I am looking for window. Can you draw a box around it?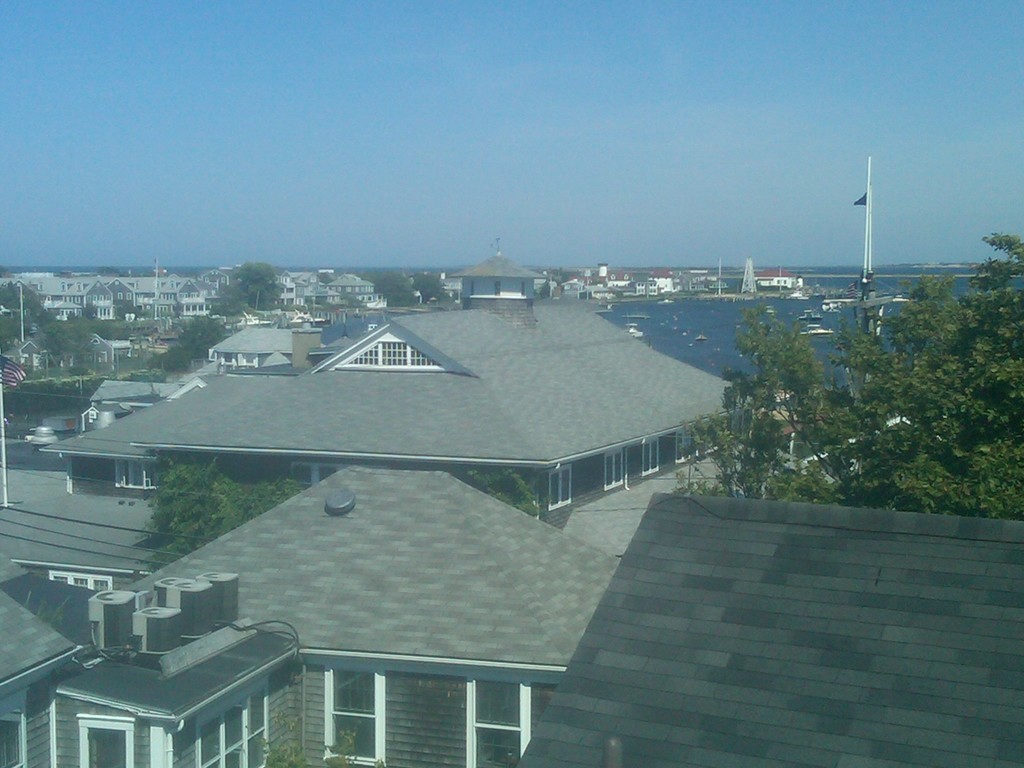
Sure, the bounding box is x1=643 y1=442 x2=662 y2=474.
